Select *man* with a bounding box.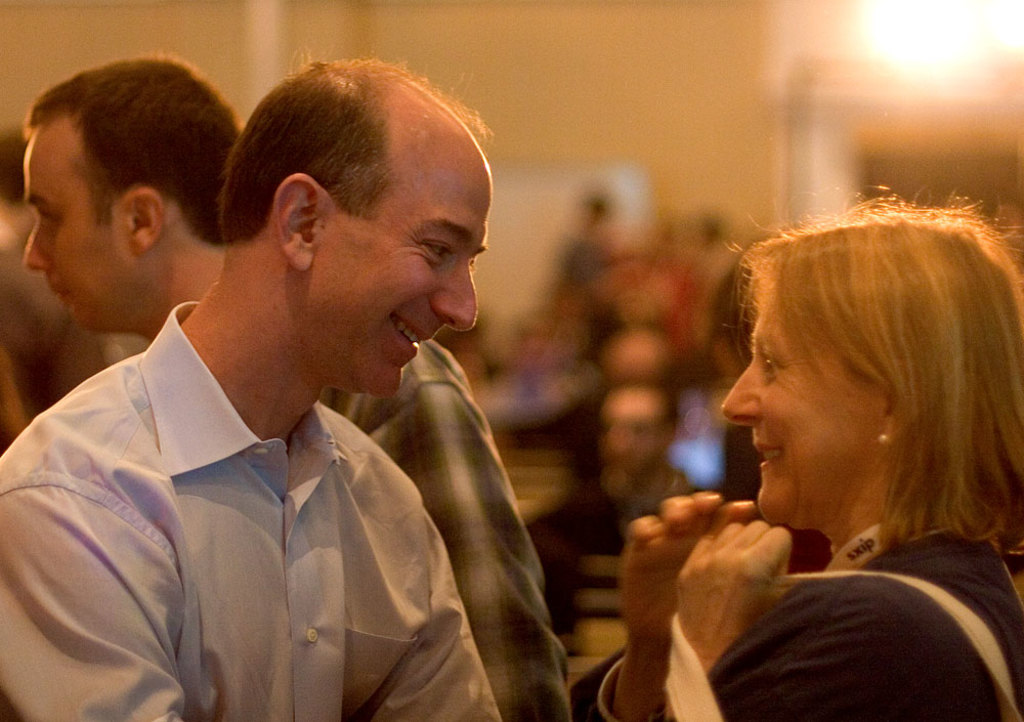
bbox=[20, 59, 568, 721].
